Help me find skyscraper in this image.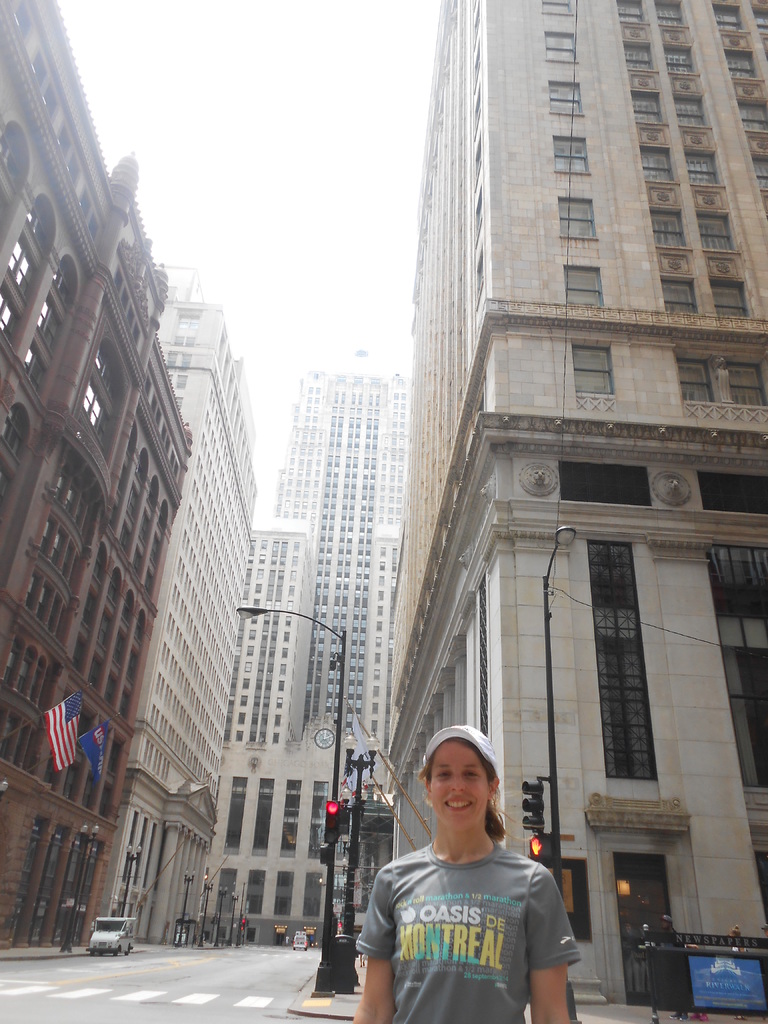
Found it: box(193, 351, 417, 946).
